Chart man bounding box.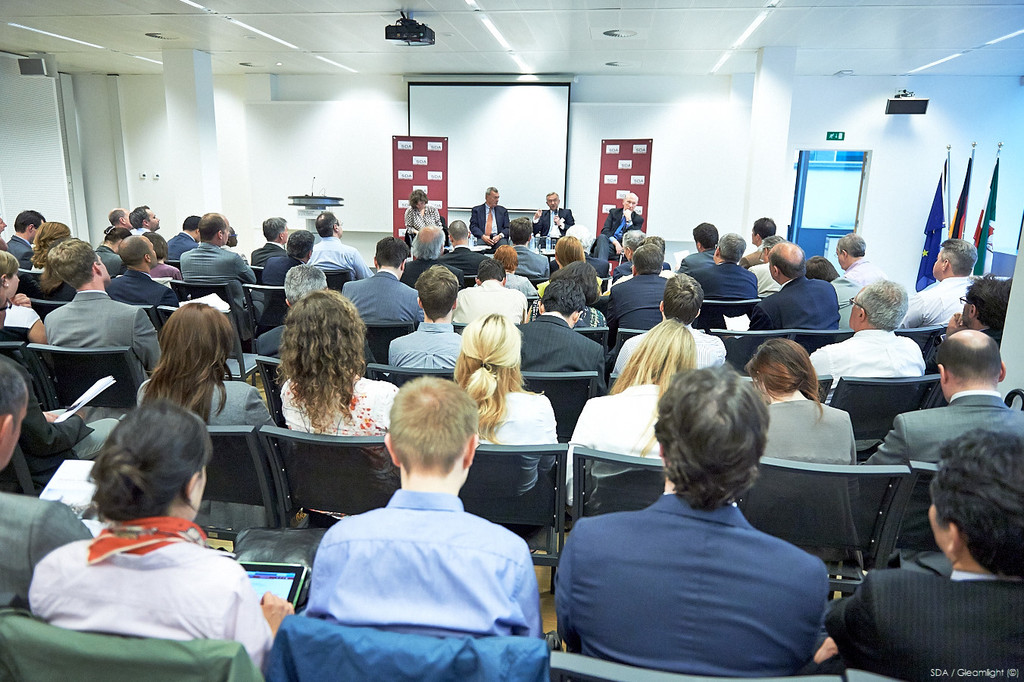
Charted: BBox(443, 217, 492, 277).
